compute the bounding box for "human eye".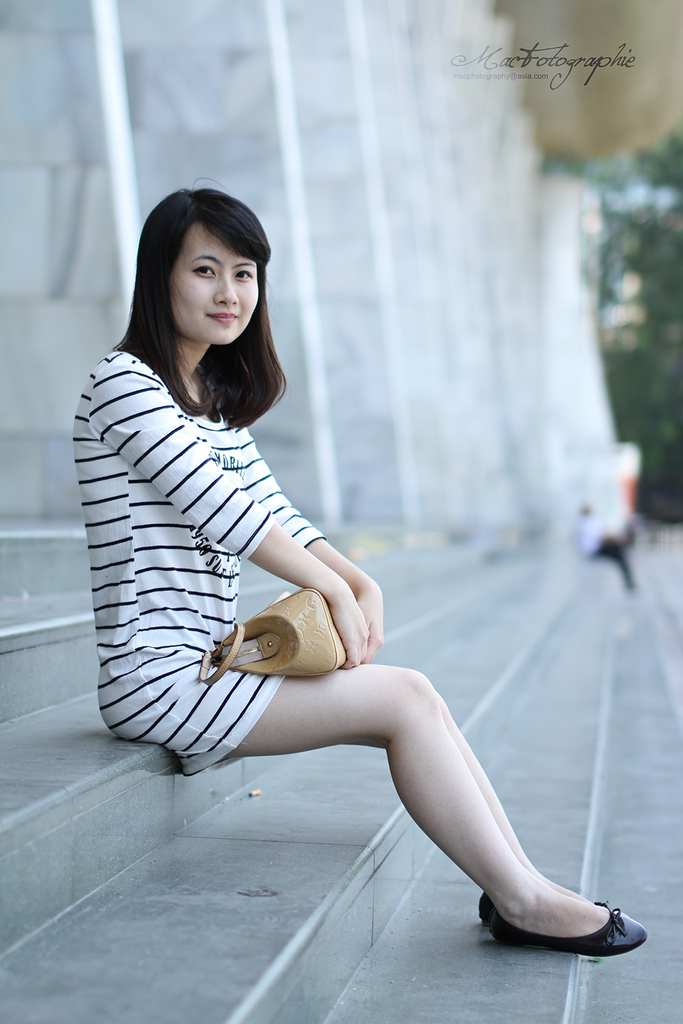
locate(189, 259, 218, 282).
